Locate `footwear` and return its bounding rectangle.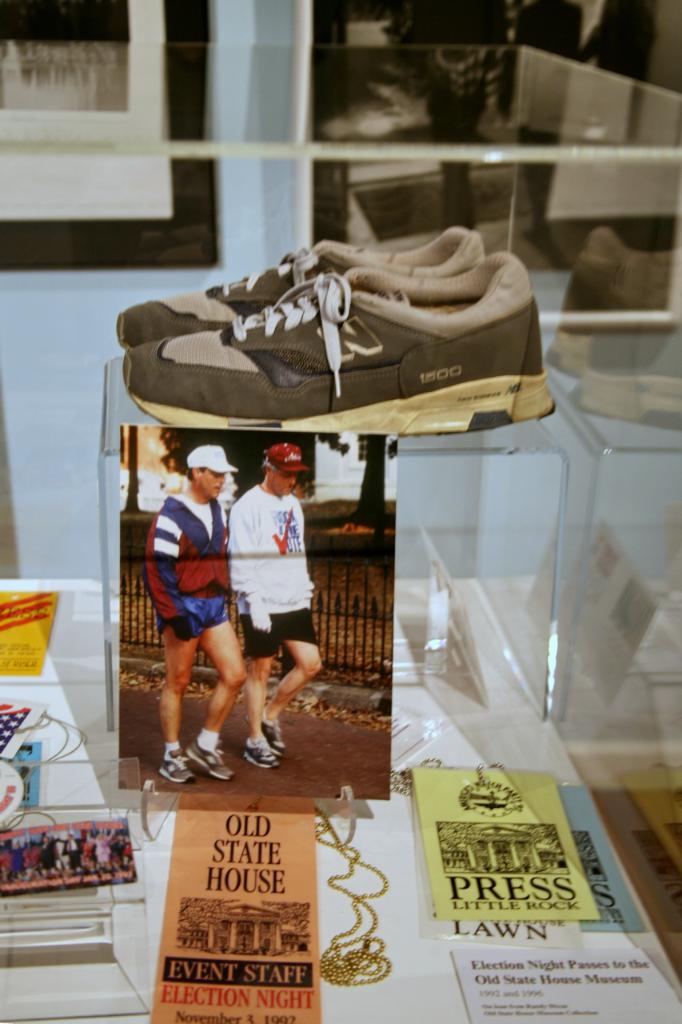
locate(160, 750, 193, 781).
